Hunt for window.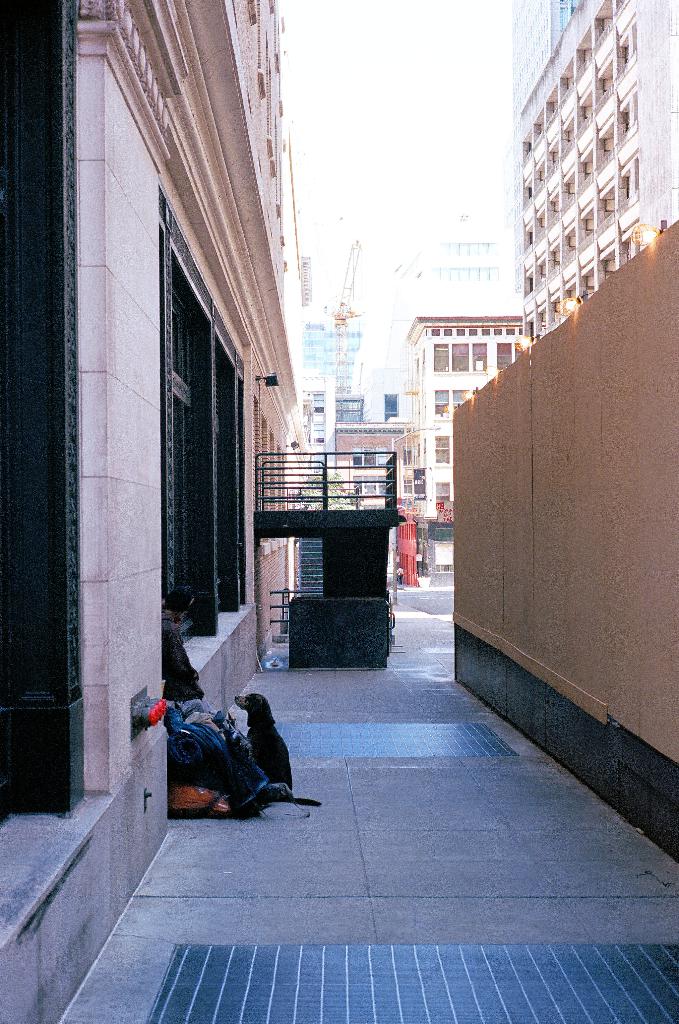
Hunted down at 559 272 573 314.
